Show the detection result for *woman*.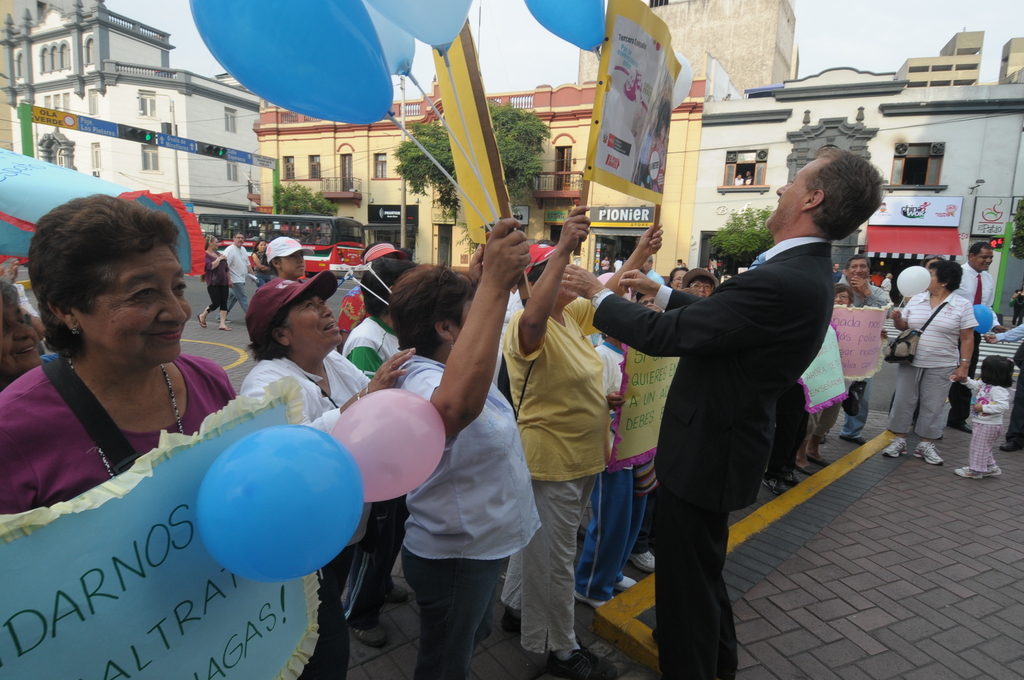
bbox=[0, 188, 280, 679].
